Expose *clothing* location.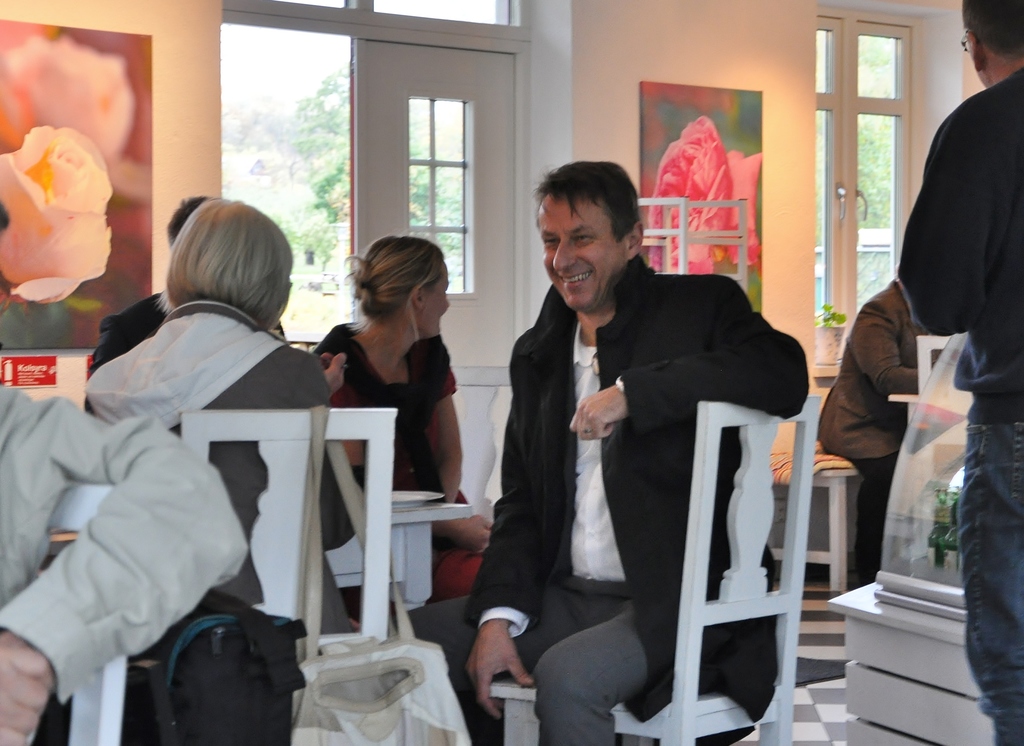
Exposed at box=[88, 275, 305, 434].
